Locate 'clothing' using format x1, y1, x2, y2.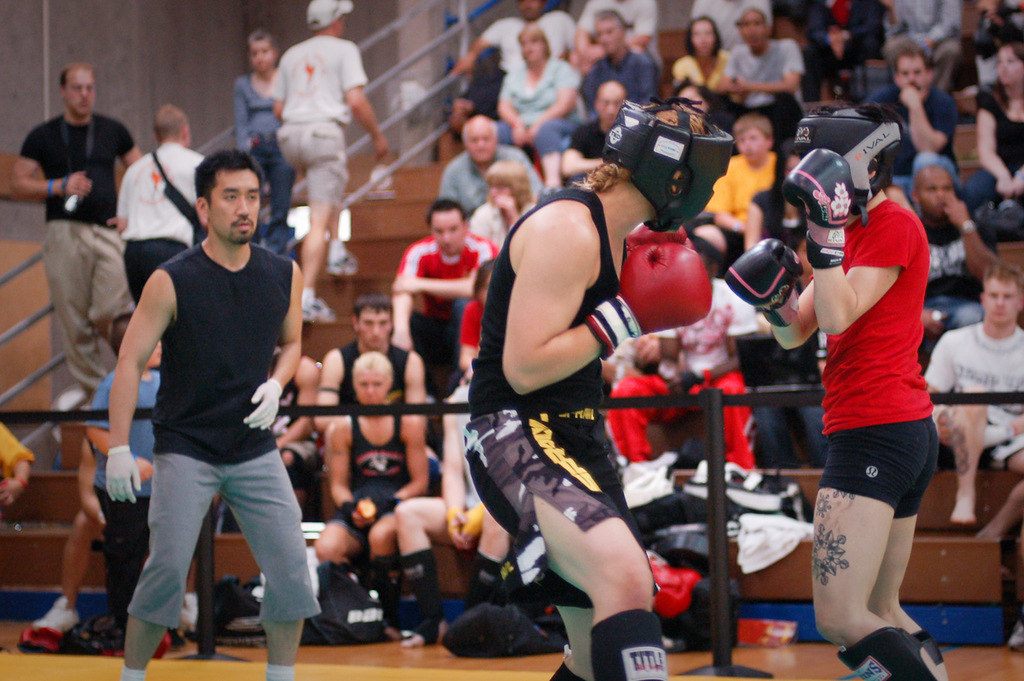
556, 0, 660, 44.
